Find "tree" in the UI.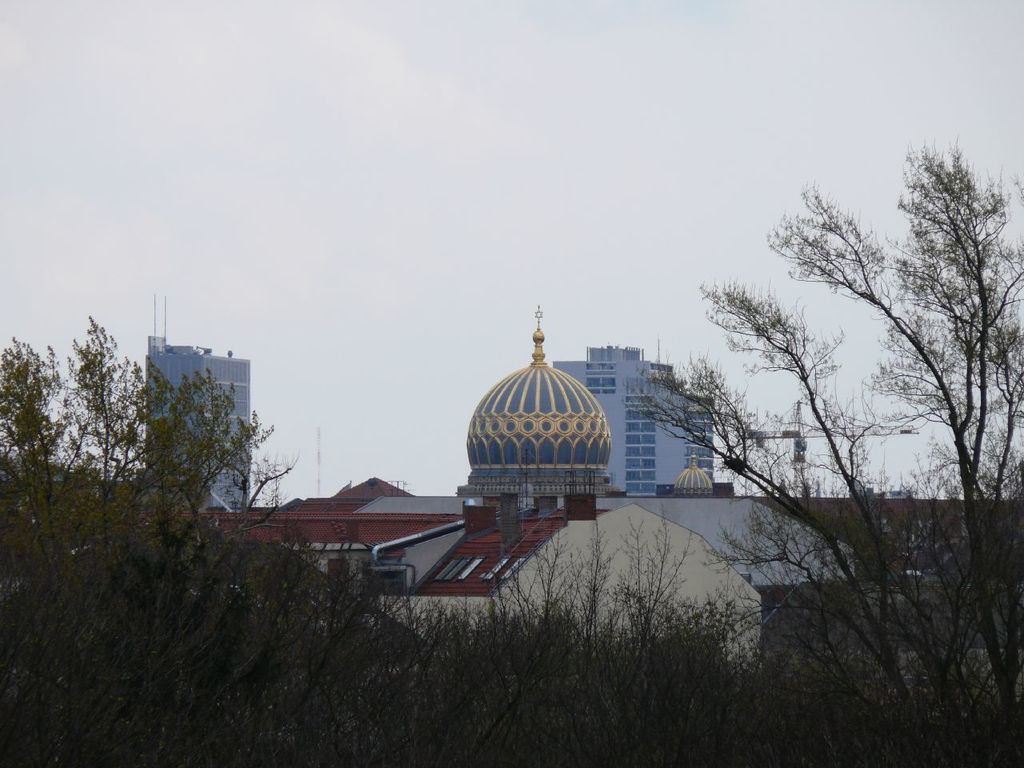
UI element at x1=623, y1=138, x2=1023, y2=767.
